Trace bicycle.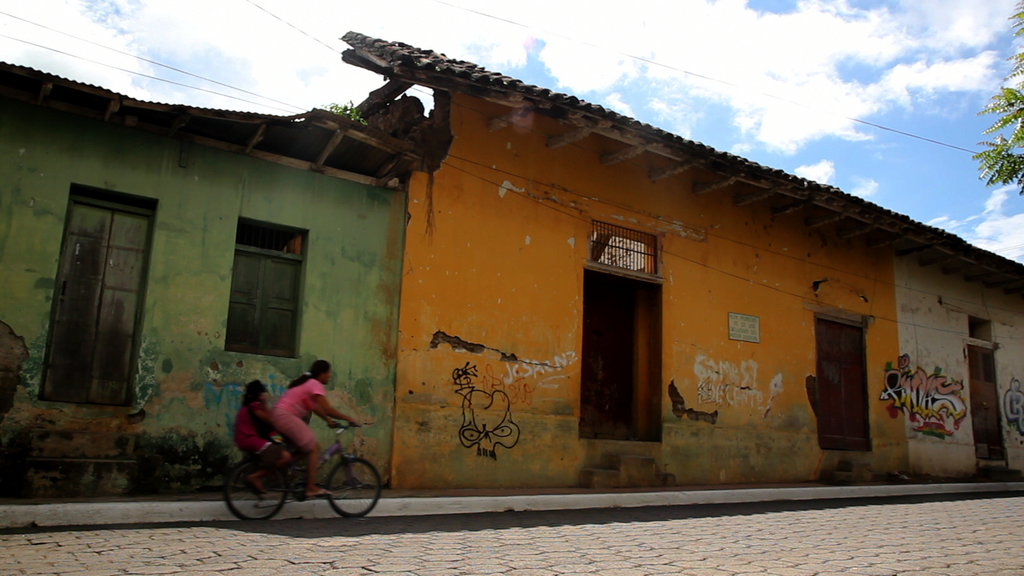
Traced to BBox(226, 414, 391, 536).
